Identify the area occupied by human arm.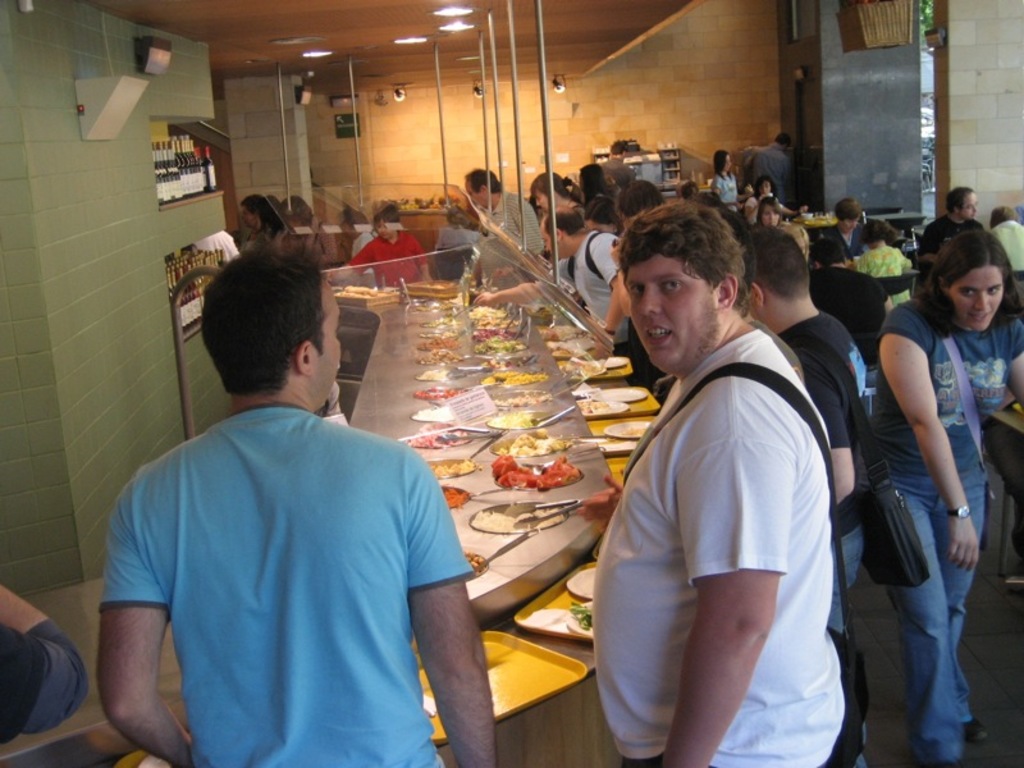
Area: <box>471,283,567,308</box>.
